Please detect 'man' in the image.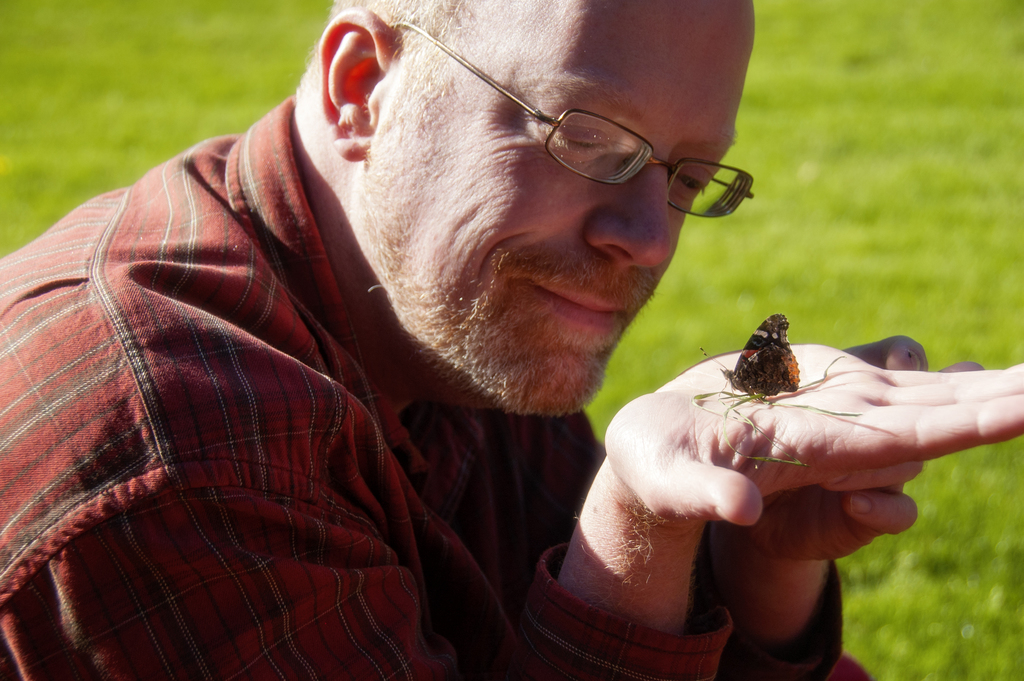
left=10, top=0, right=866, bottom=662.
